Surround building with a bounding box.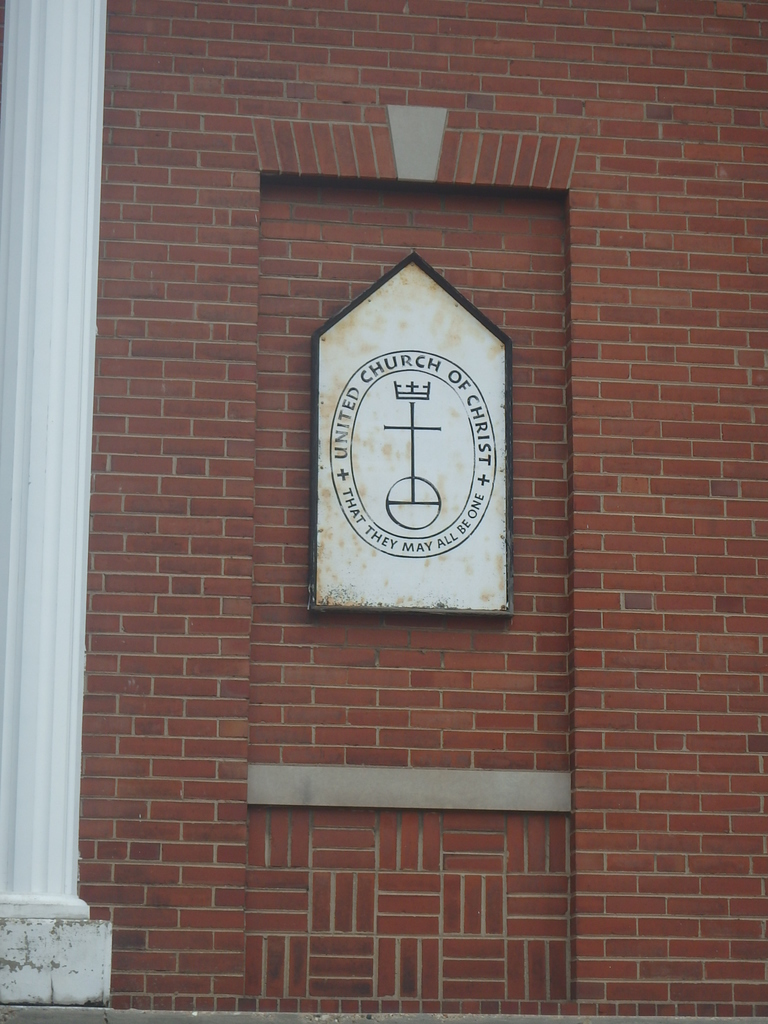
0 0 767 1023.
